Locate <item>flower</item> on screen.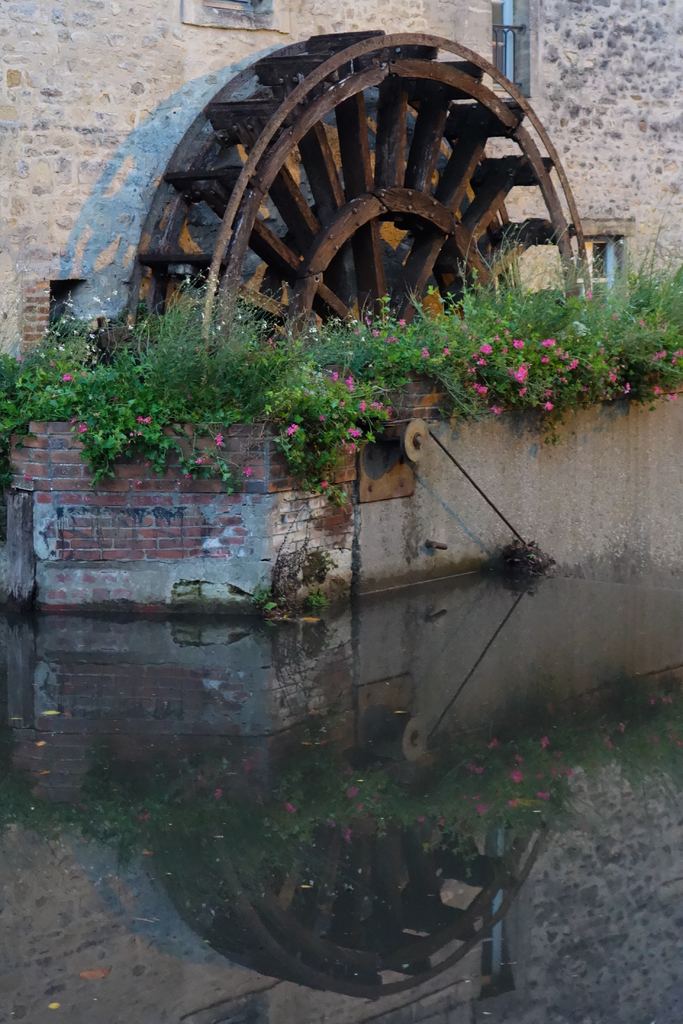
On screen at {"left": 57, "top": 372, "right": 76, "bottom": 386}.
